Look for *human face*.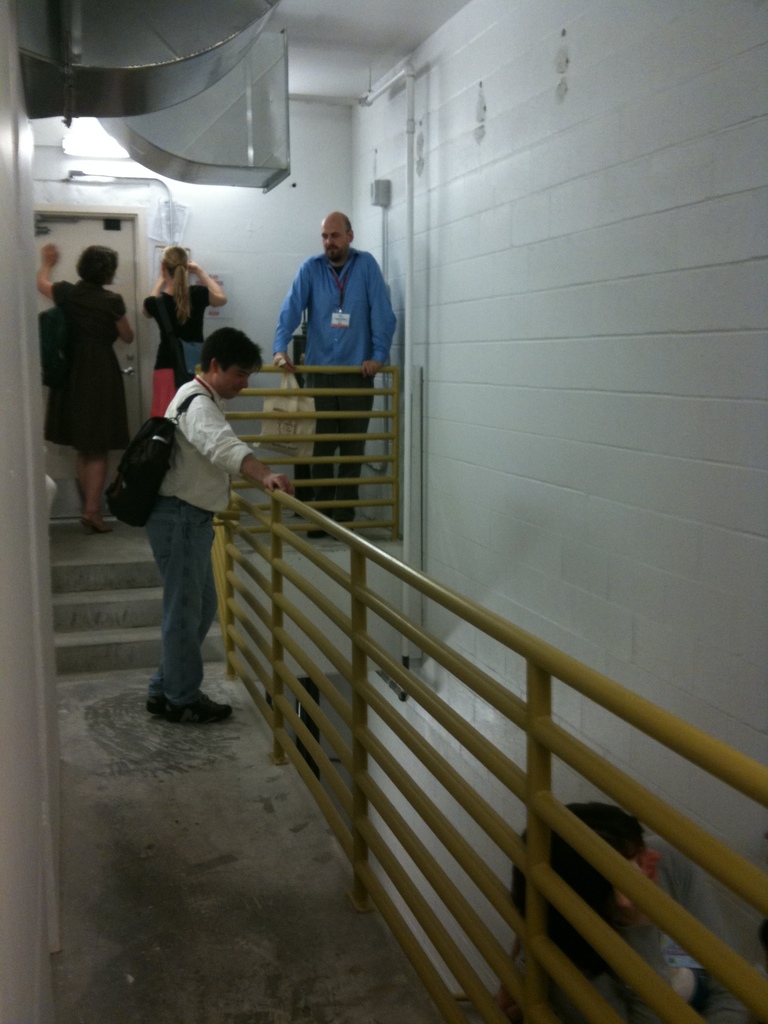
Found: <box>222,362,257,398</box>.
